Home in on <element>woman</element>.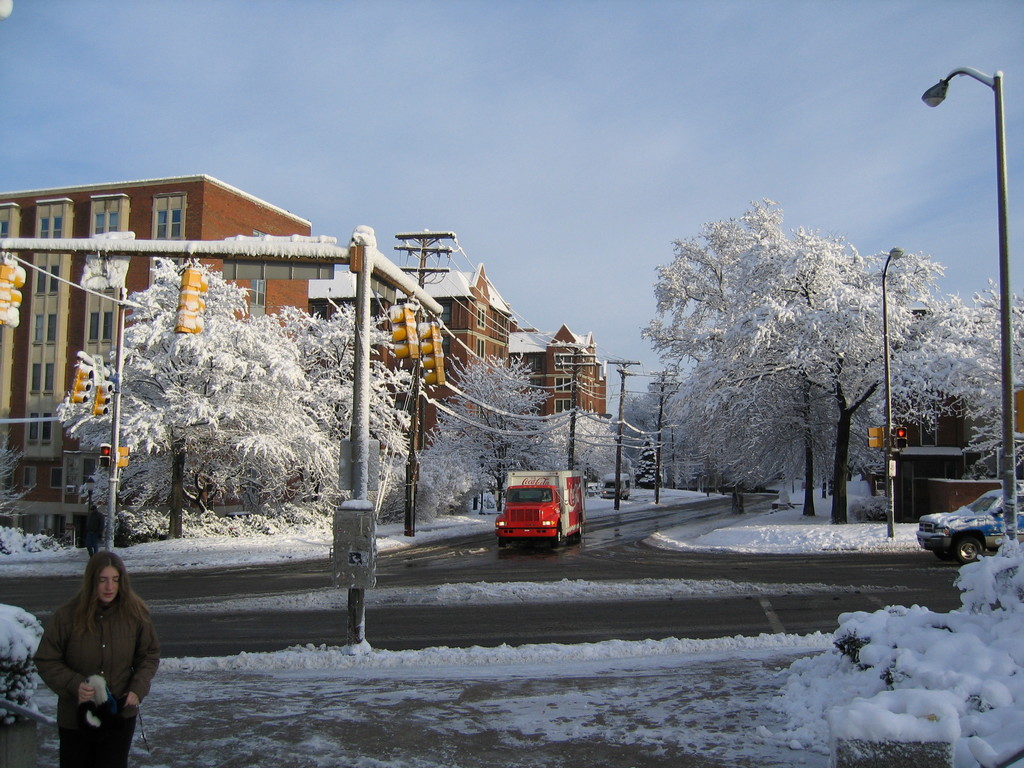
Homed in at [left=28, top=545, right=150, bottom=755].
